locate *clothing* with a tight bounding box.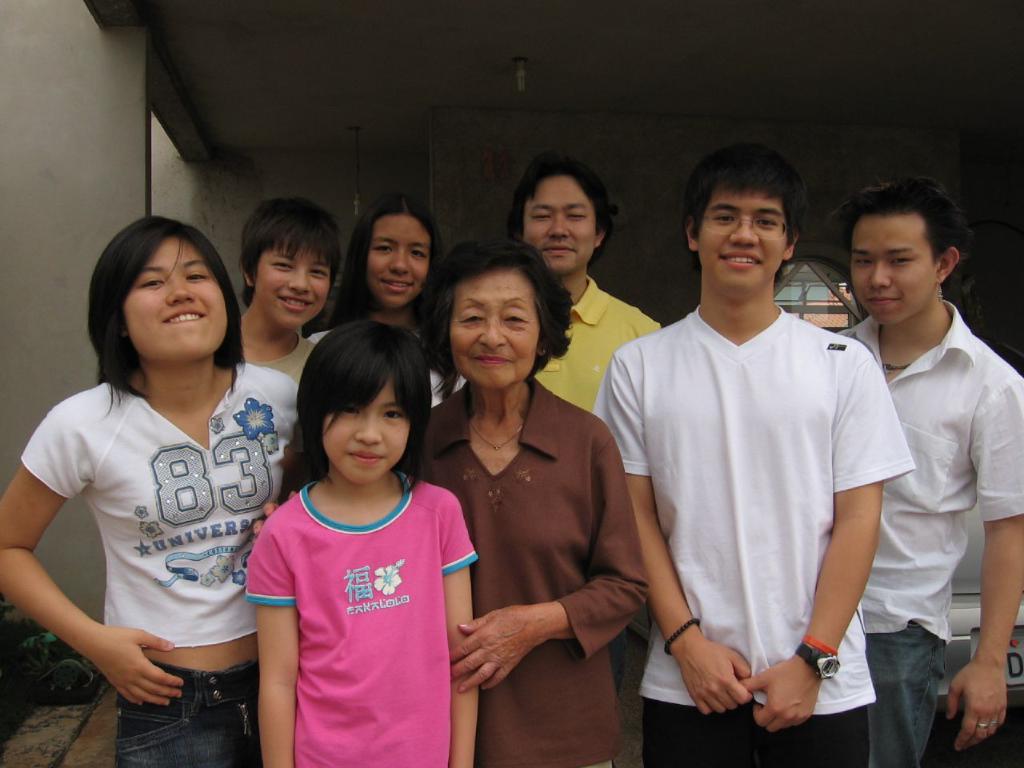
530 277 667 426.
